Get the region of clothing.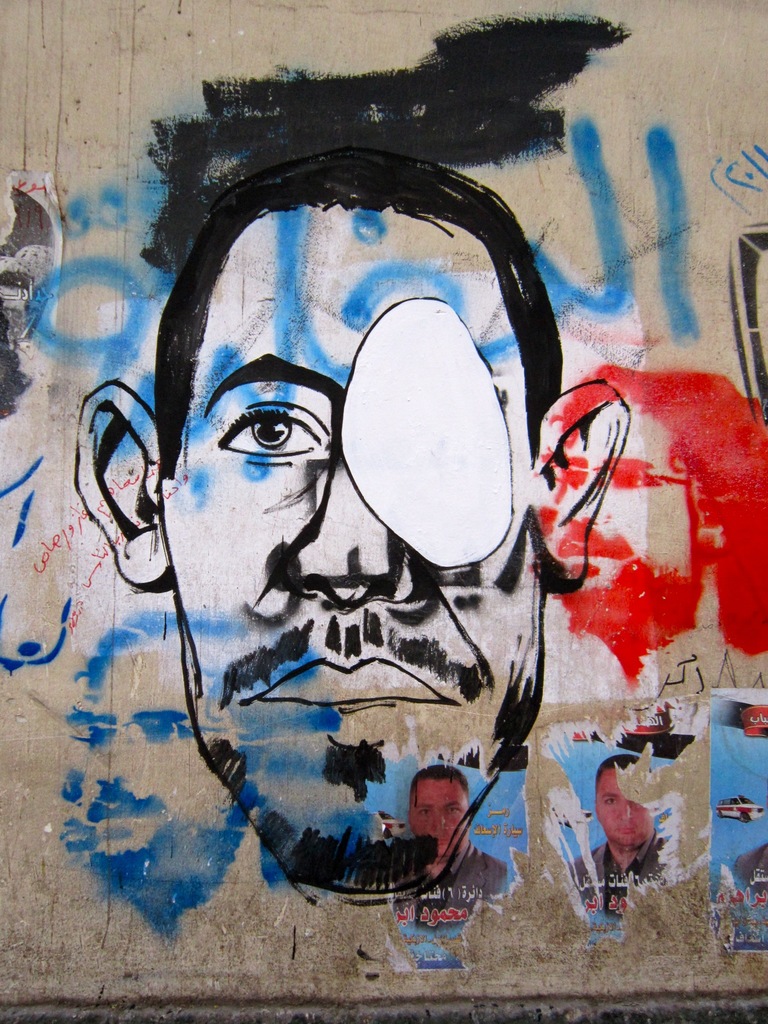
left=730, top=840, right=767, bottom=893.
